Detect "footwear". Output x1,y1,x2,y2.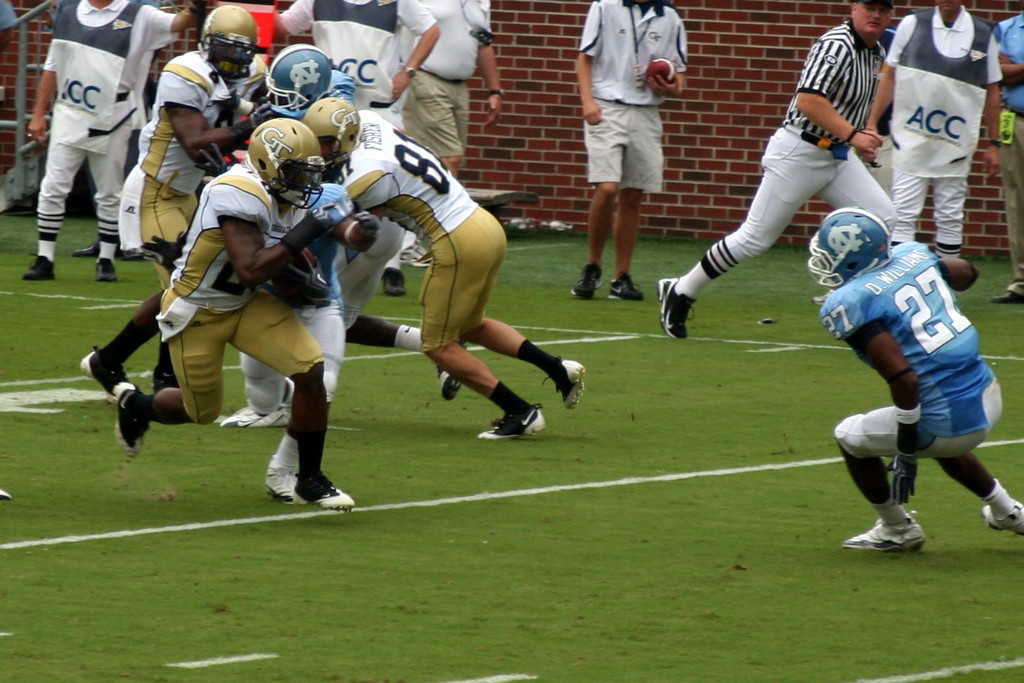
74,344,126,406.
